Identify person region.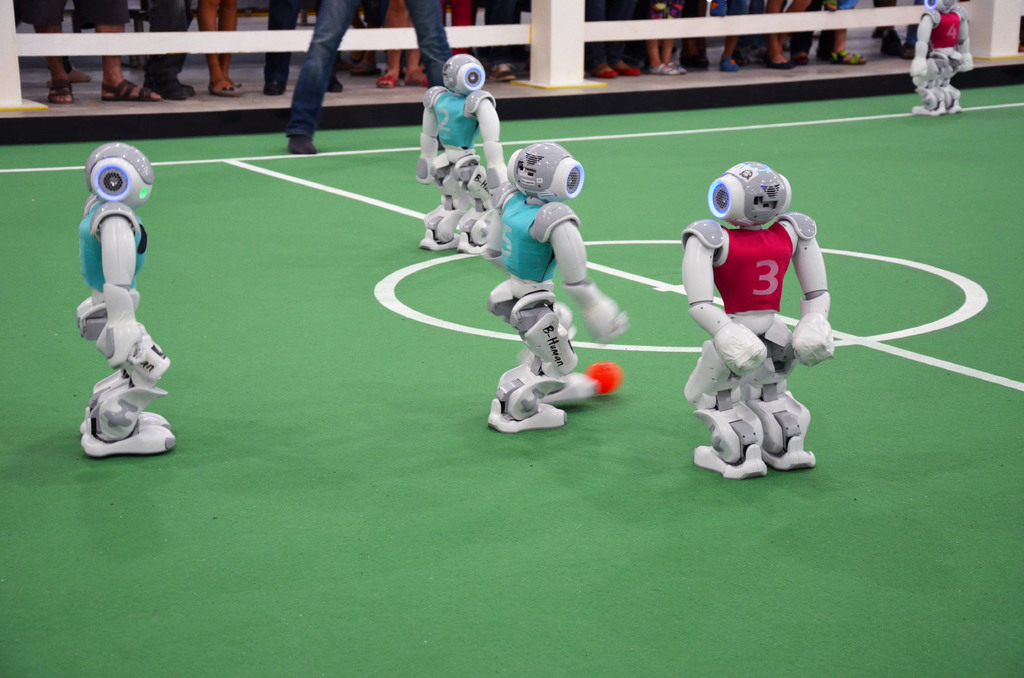
Region: left=140, top=0, right=194, bottom=100.
